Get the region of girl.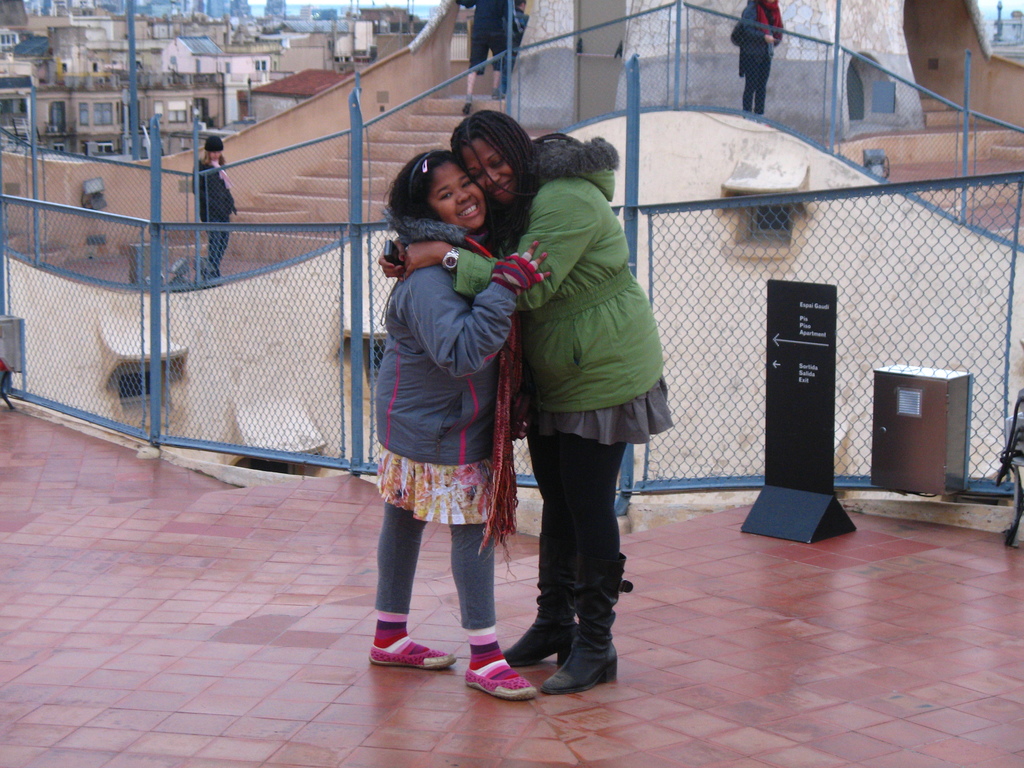
crop(369, 143, 540, 701).
